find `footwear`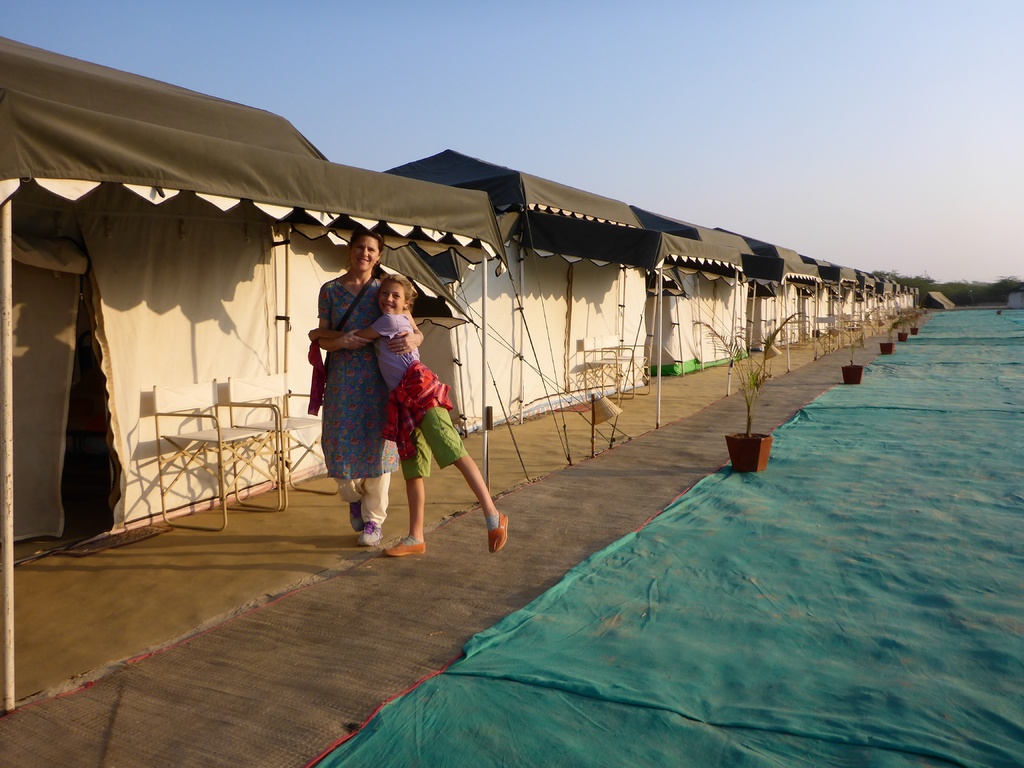
left=488, top=509, right=510, bottom=557
